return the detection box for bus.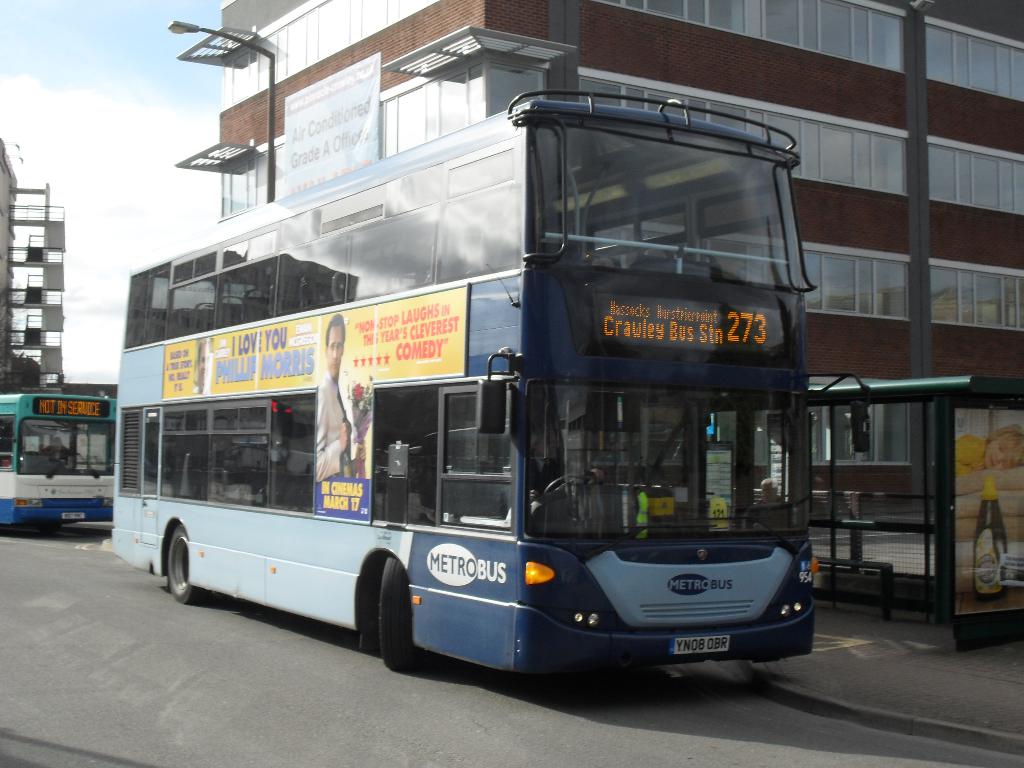
x1=0, y1=394, x2=115, y2=533.
